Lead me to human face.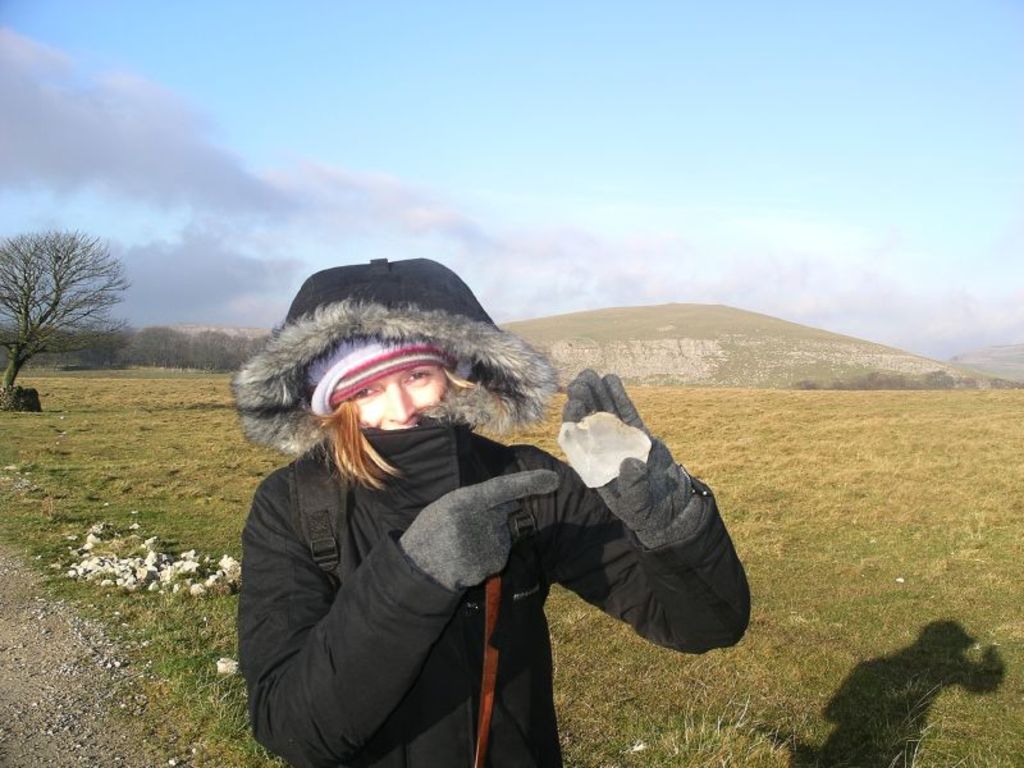
Lead to <box>333,364,456,430</box>.
